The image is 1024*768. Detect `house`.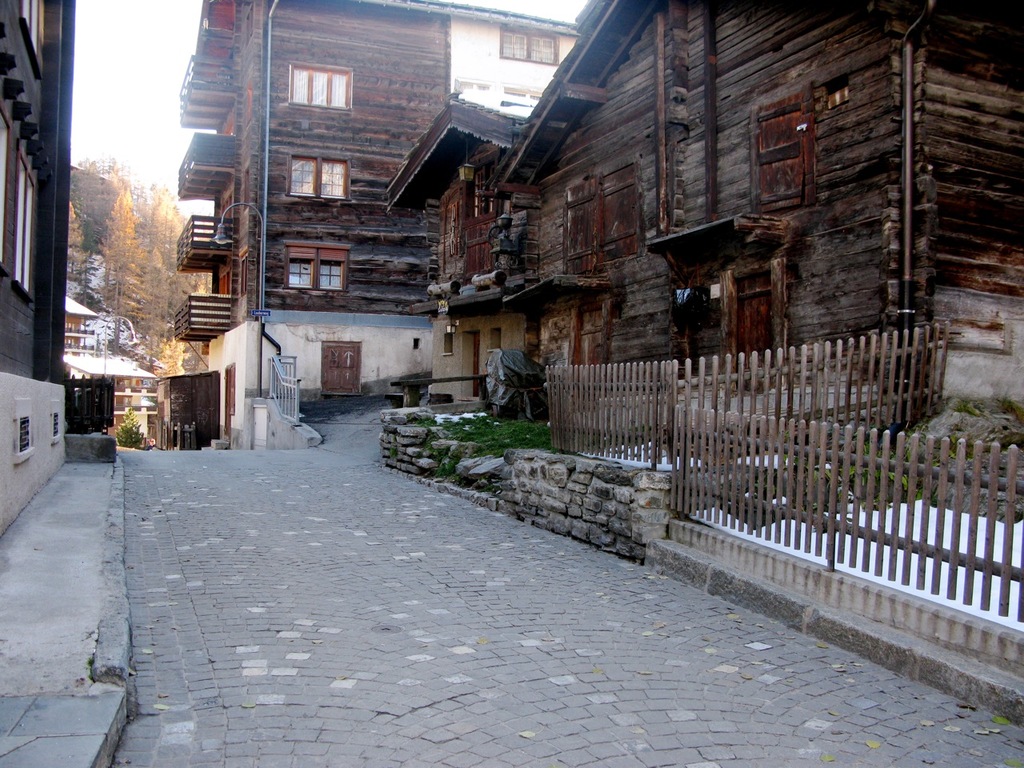
Detection: bbox=[65, 290, 95, 350].
